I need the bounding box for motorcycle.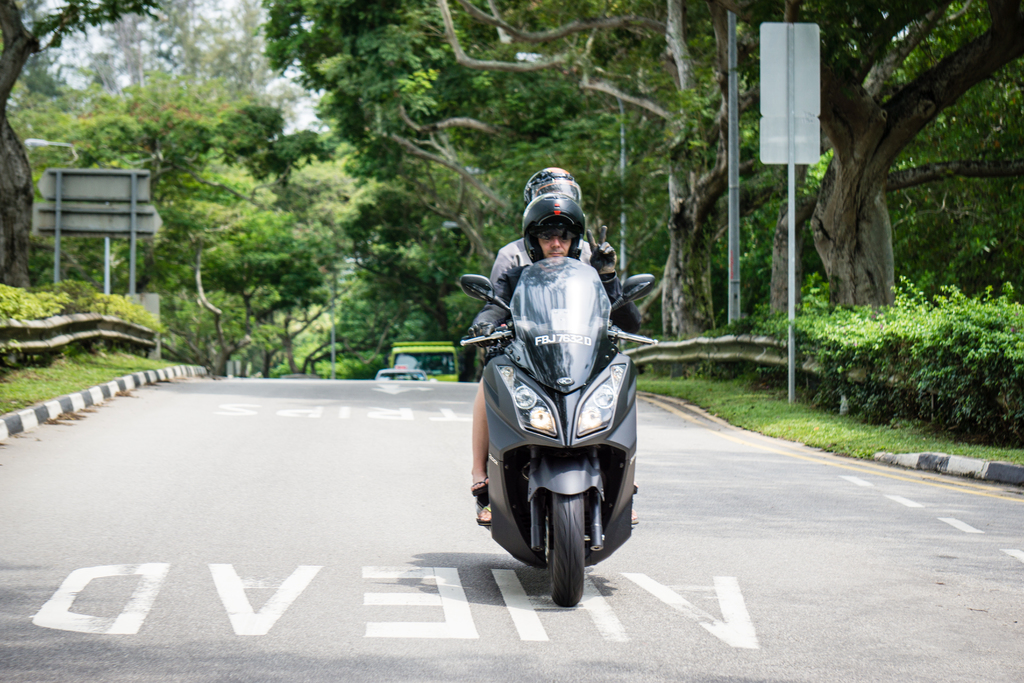
Here it is: bbox=[458, 258, 658, 604].
